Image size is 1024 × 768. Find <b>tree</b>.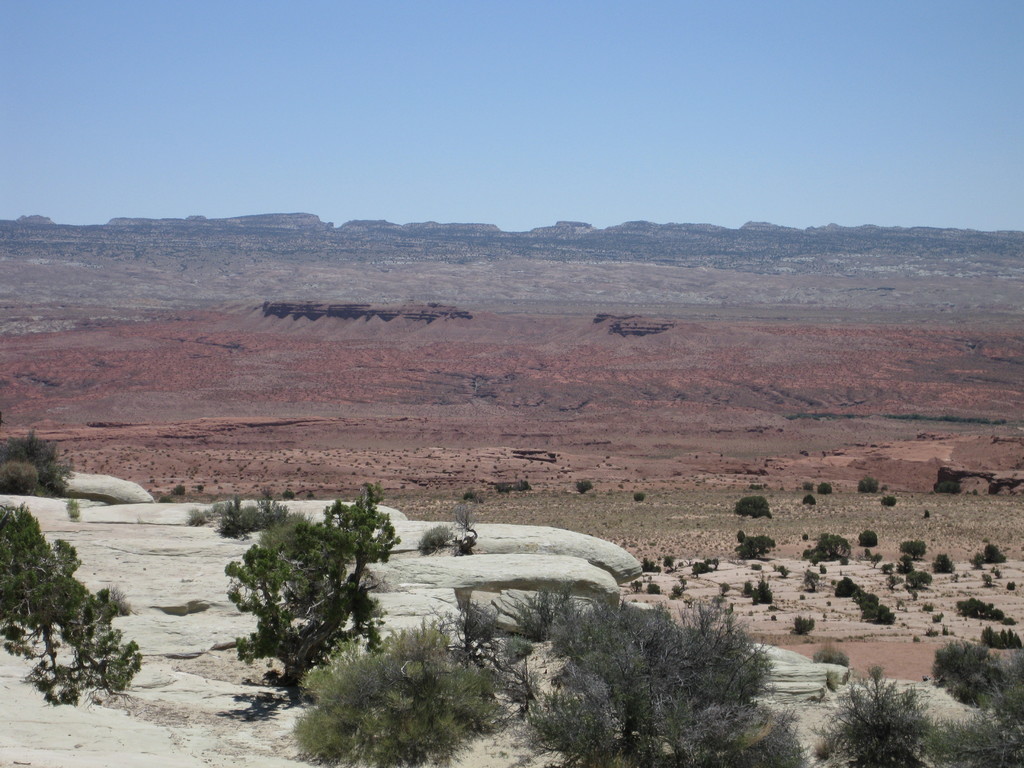
(844,675,946,749).
